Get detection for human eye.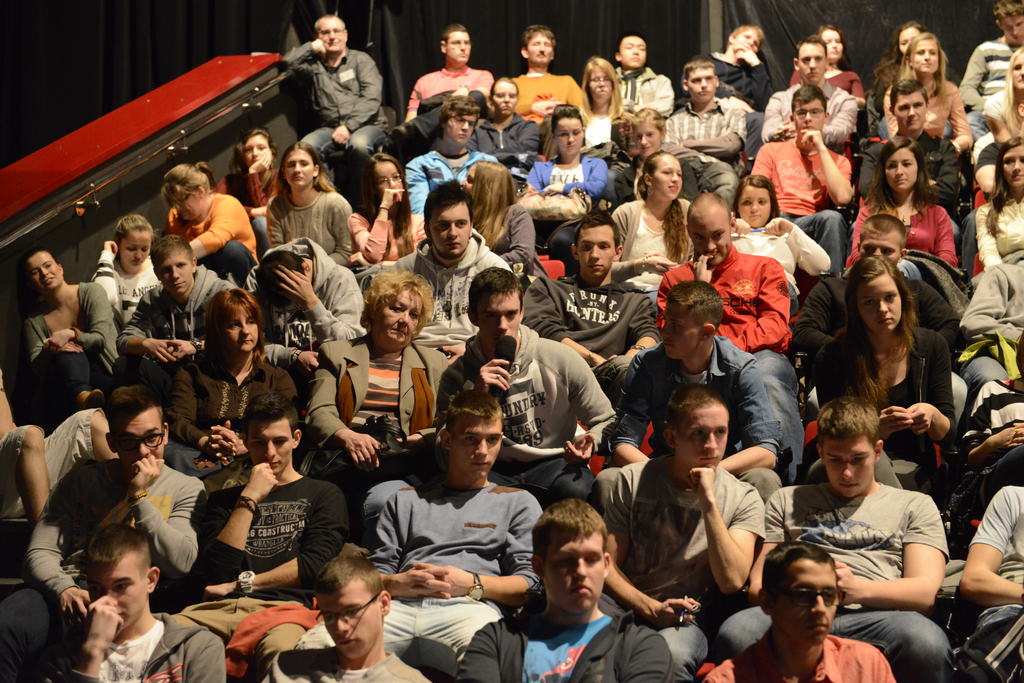
Detection: <region>691, 430, 705, 438</region>.
